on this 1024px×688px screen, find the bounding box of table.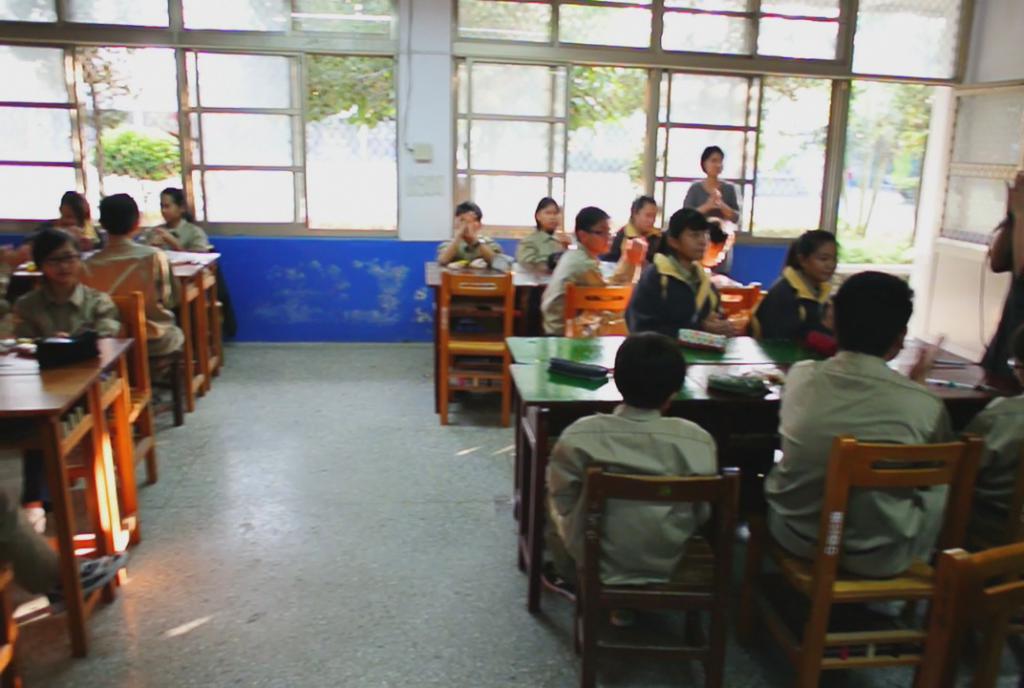
Bounding box: crop(10, 247, 222, 417).
